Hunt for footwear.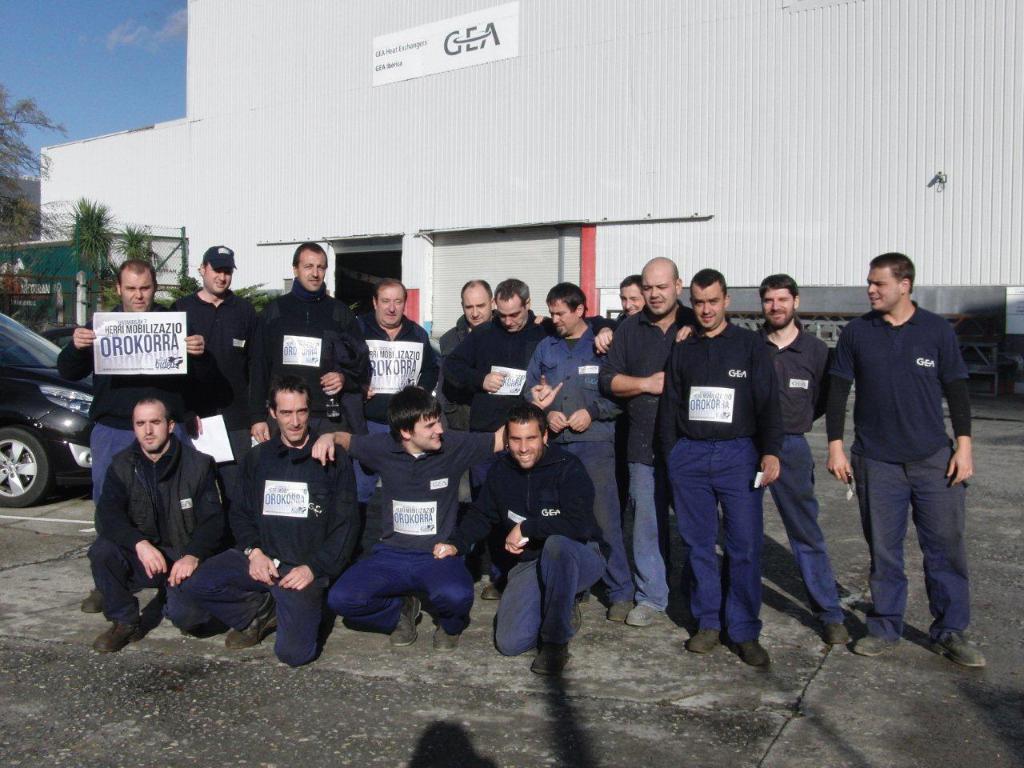
Hunted down at crop(739, 638, 772, 666).
